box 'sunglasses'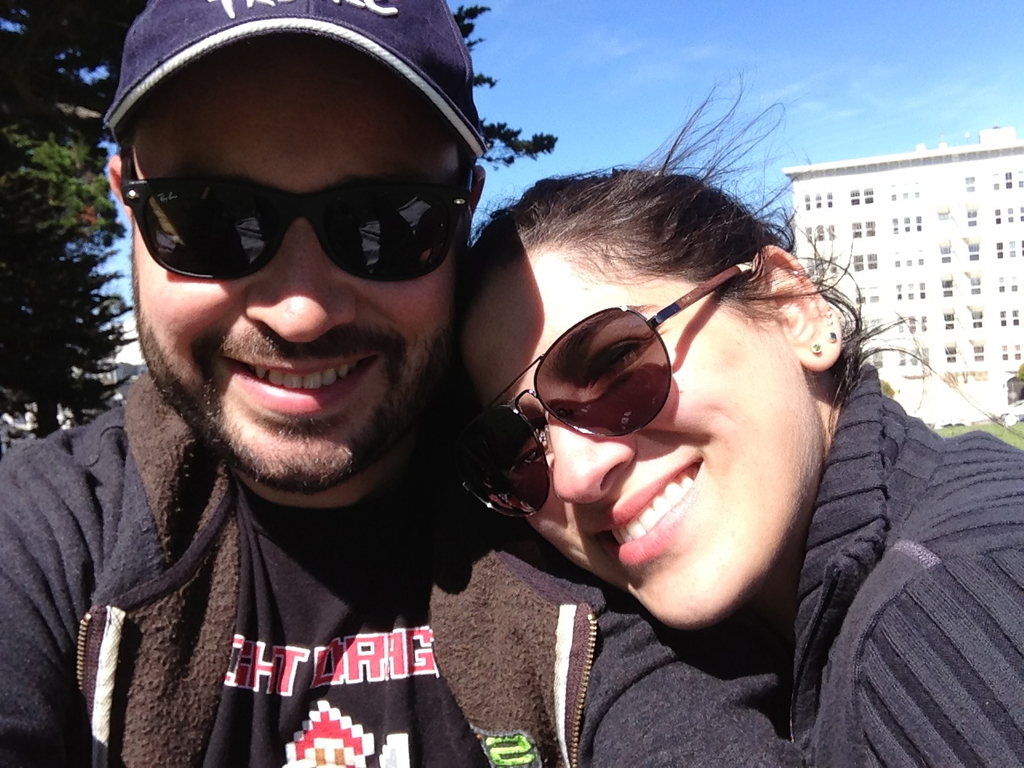
bbox(446, 262, 751, 521)
